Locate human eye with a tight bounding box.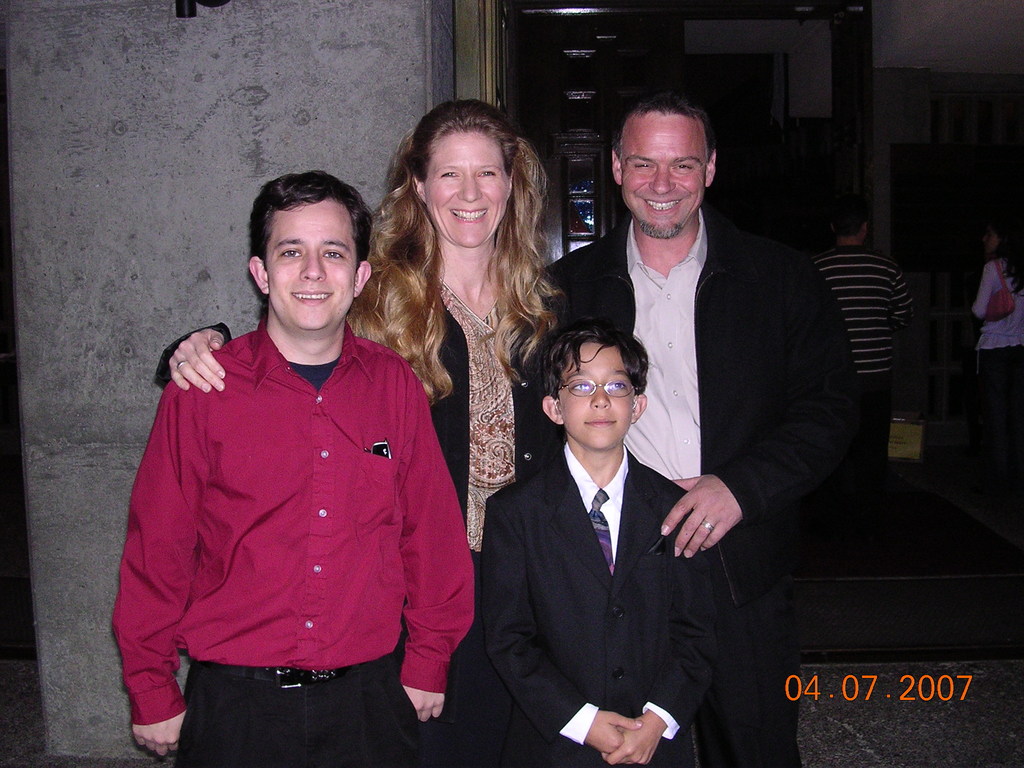
detection(437, 164, 461, 180).
